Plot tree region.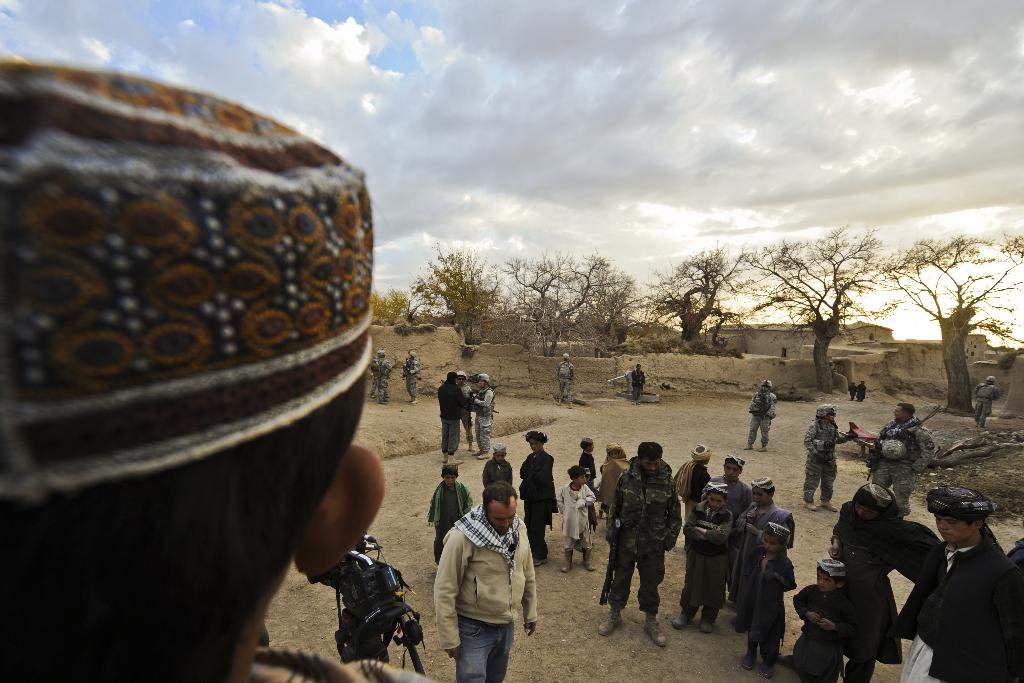
Plotted at [x1=902, y1=199, x2=1016, y2=416].
